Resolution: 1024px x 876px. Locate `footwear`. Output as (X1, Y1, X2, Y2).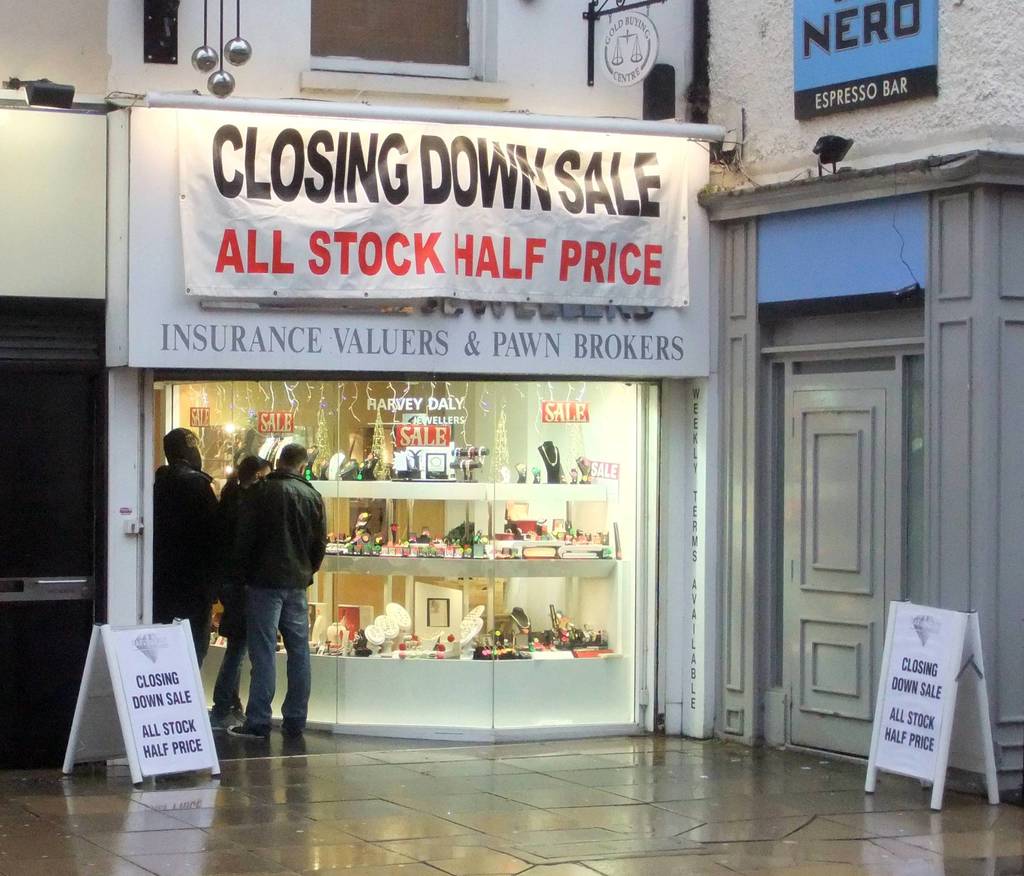
(230, 707, 248, 720).
